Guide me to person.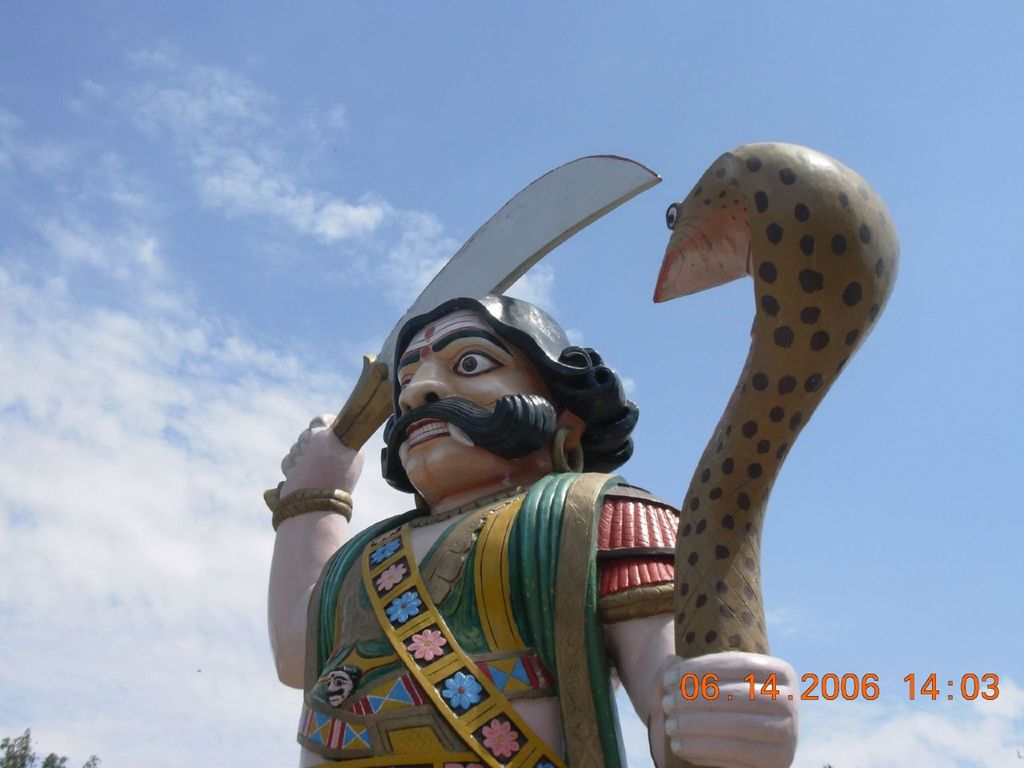
Guidance: (left=321, top=286, right=750, bottom=731).
